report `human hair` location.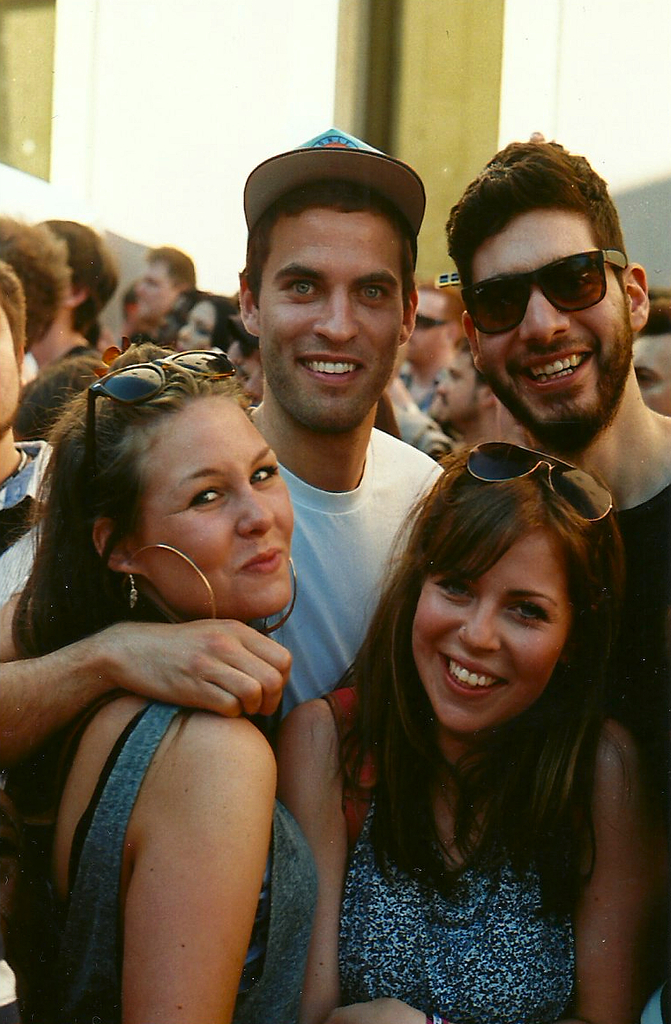
Report: rect(444, 125, 629, 257).
